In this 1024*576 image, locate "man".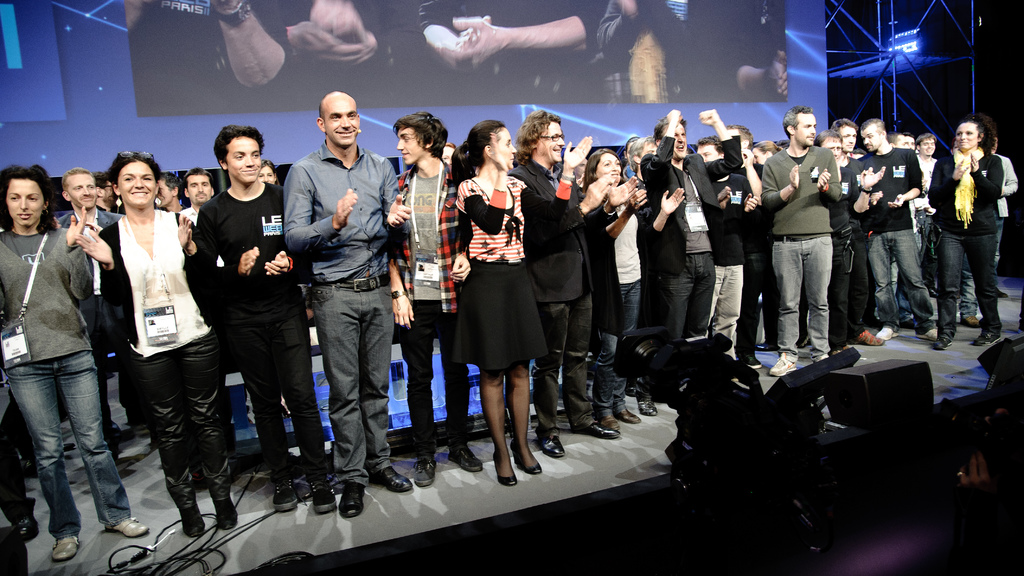
Bounding box: 275 76 408 491.
